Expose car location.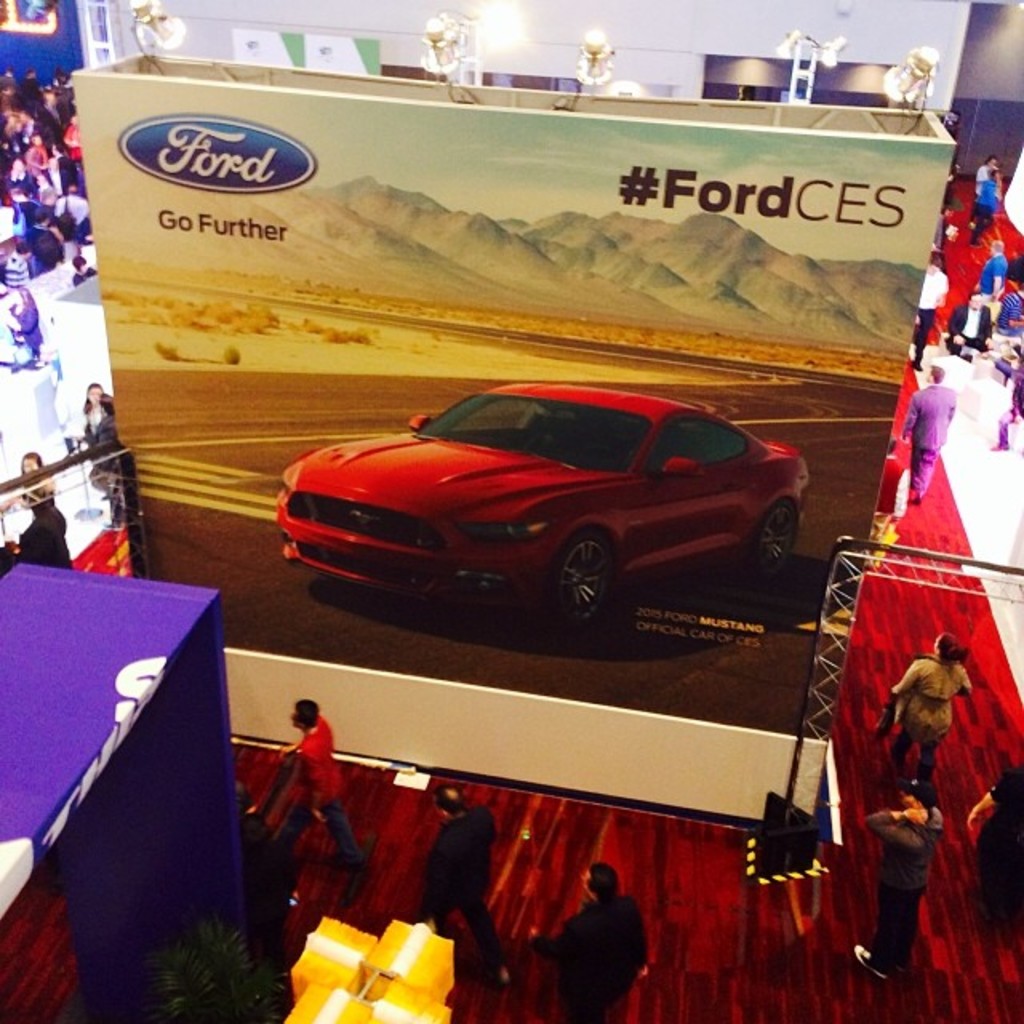
Exposed at box(269, 387, 814, 624).
